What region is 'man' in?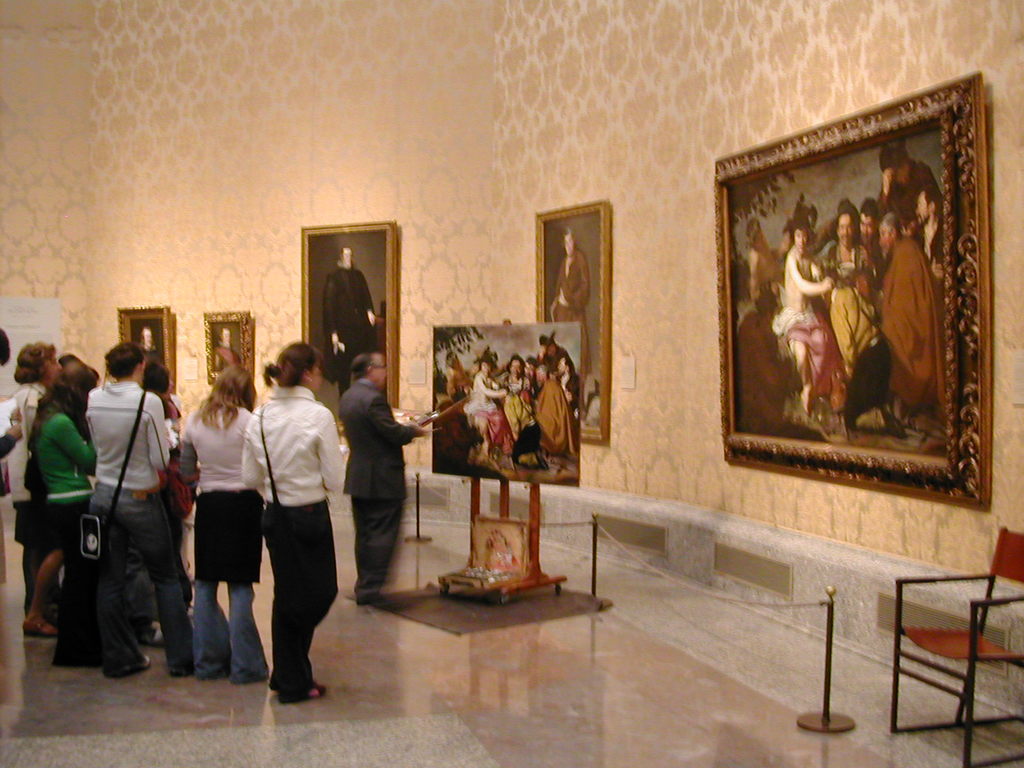
337:351:433:603.
